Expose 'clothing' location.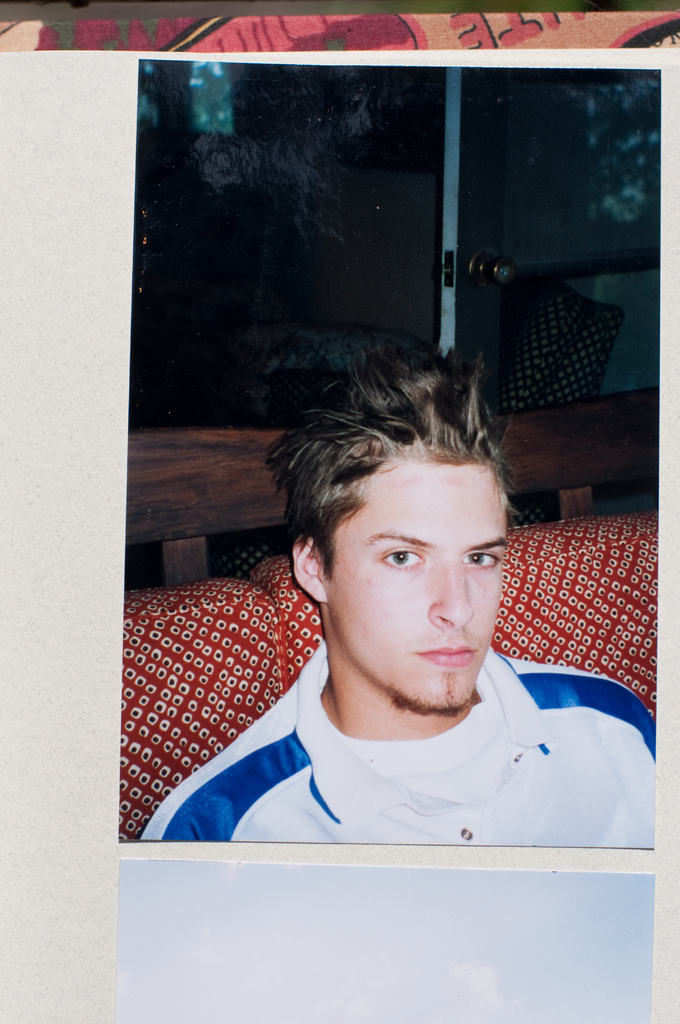
Exposed at 116/593/654/882.
